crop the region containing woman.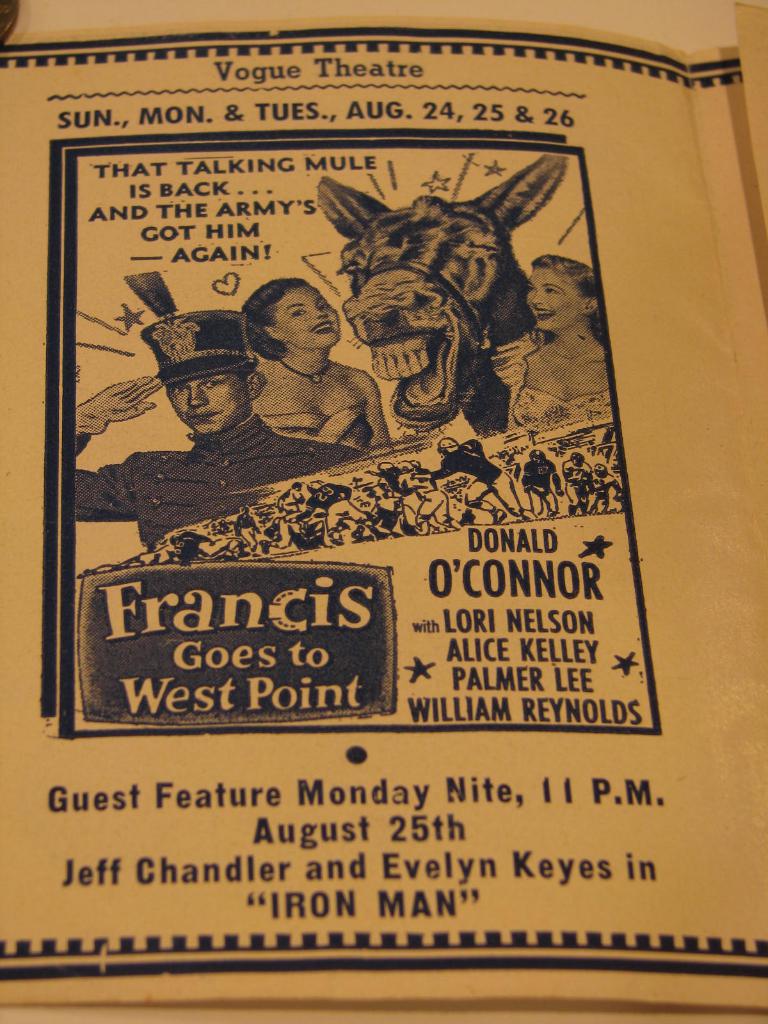
Crop region: bbox=[237, 273, 410, 446].
